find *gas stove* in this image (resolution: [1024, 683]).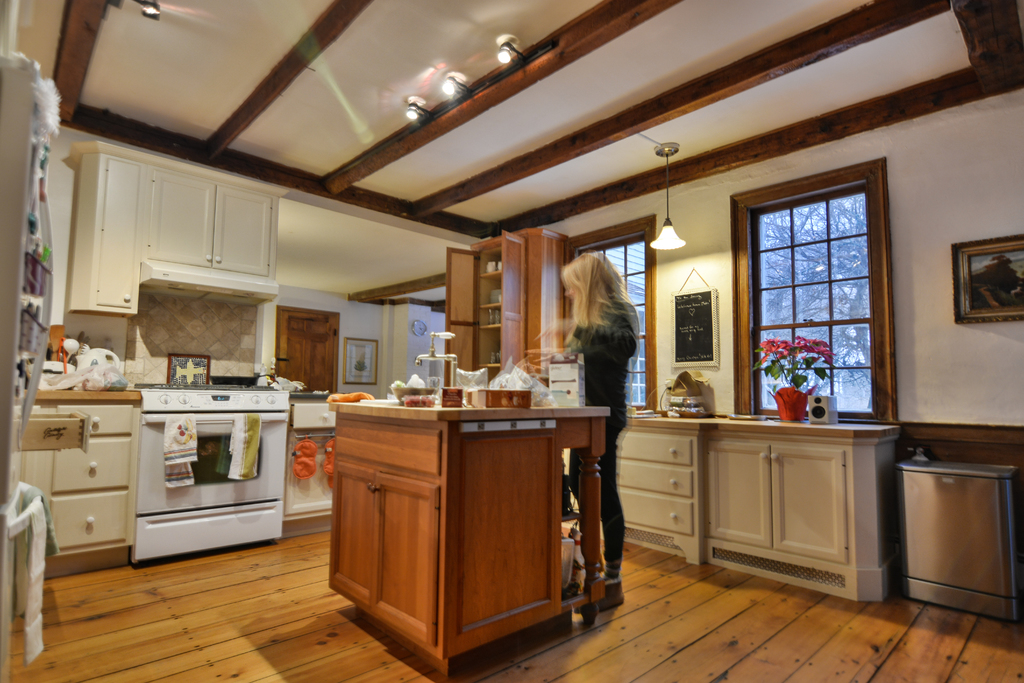
134 384 278 390.
